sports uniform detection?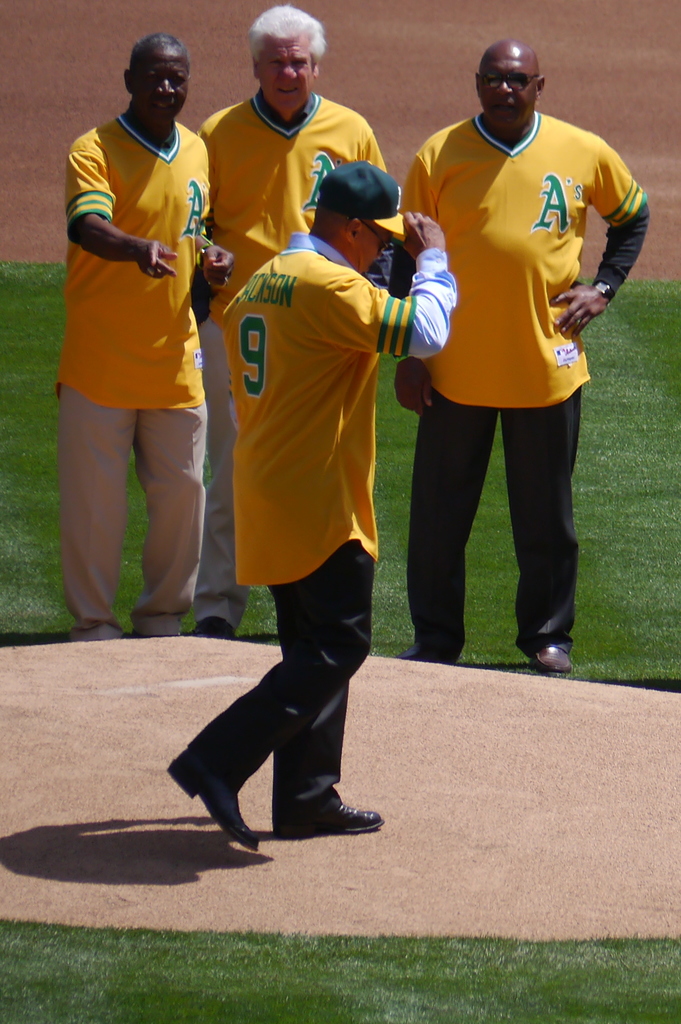
[52, 108, 215, 638]
